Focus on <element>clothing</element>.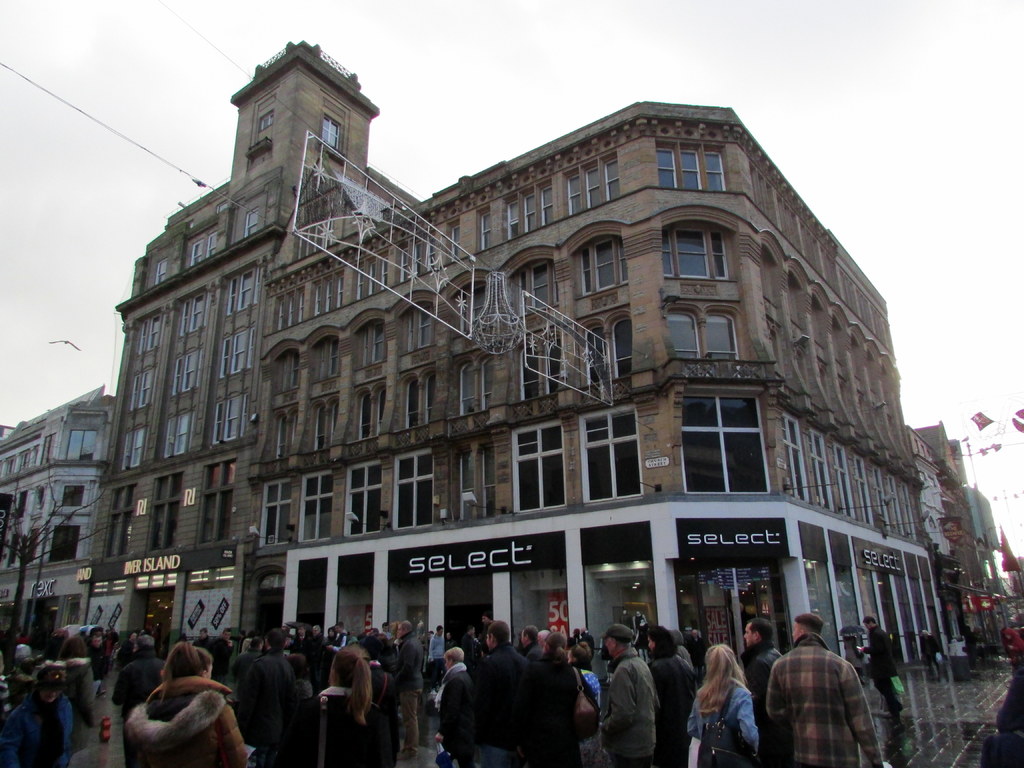
Focused at x1=767, y1=622, x2=883, y2=758.
